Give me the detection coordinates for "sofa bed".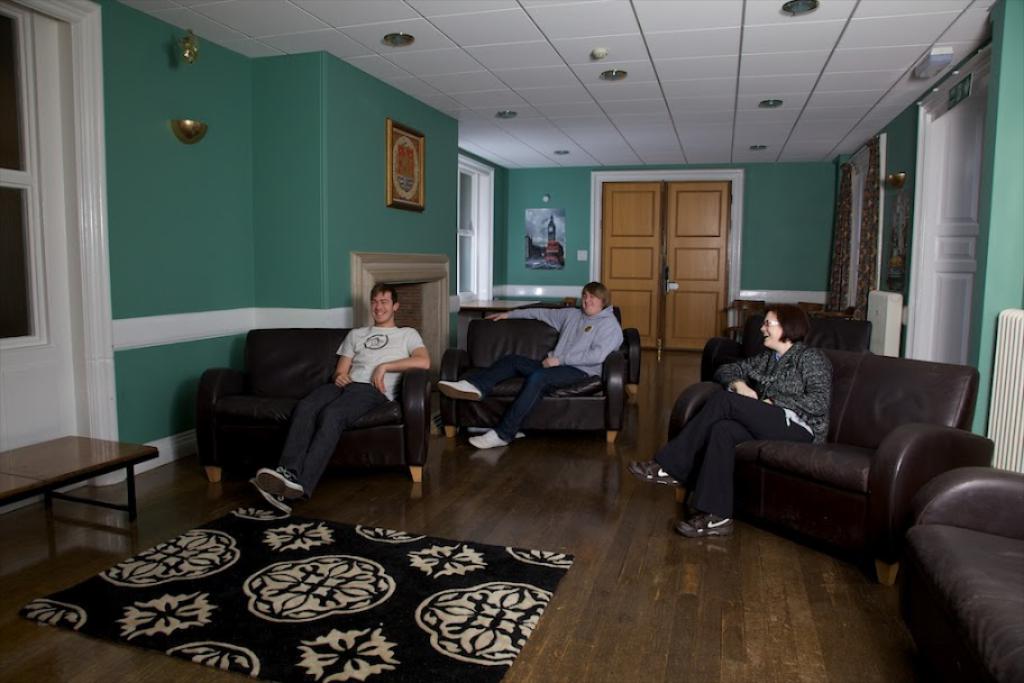
x1=192 y1=325 x2=441 y2=485.
